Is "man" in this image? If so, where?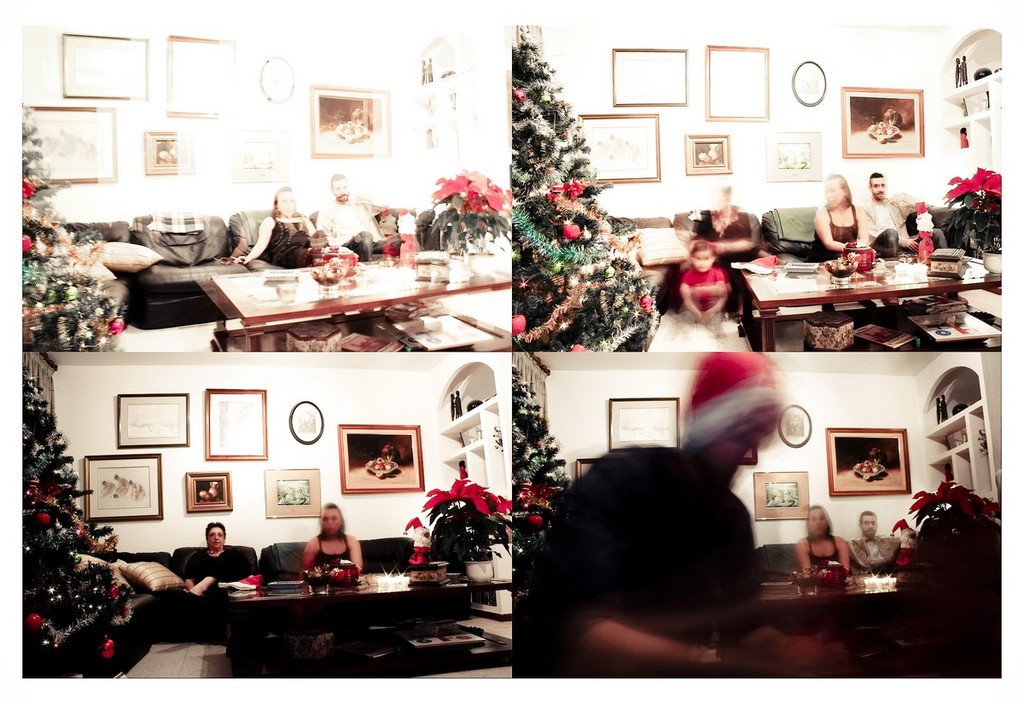
Yes, at x1=517, y1=352, x2=847, y2=686.
